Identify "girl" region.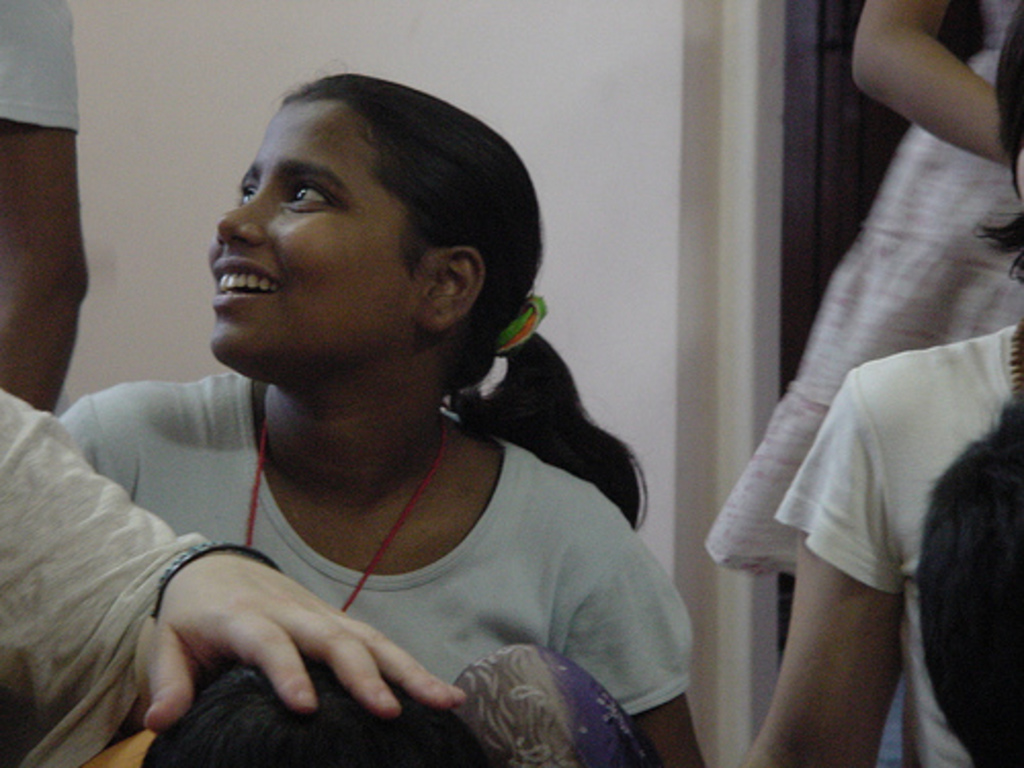
Region: [left=57, top=55, right=709, bottom=766].
